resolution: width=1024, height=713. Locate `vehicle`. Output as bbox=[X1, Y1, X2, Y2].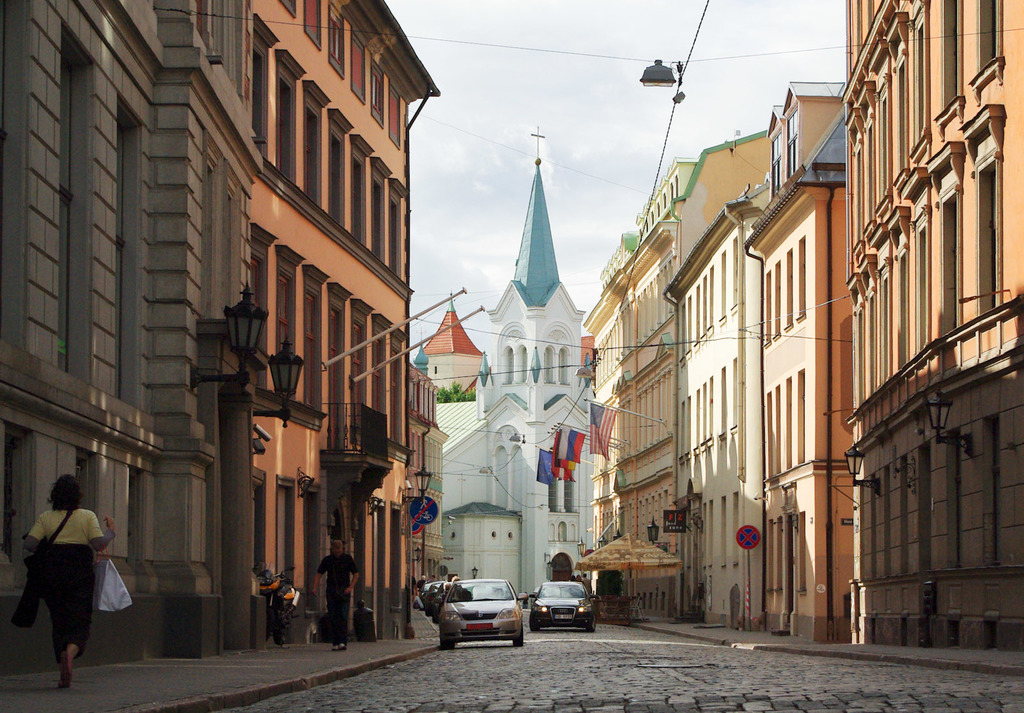
bbox=[533, 580, 601, 628].
